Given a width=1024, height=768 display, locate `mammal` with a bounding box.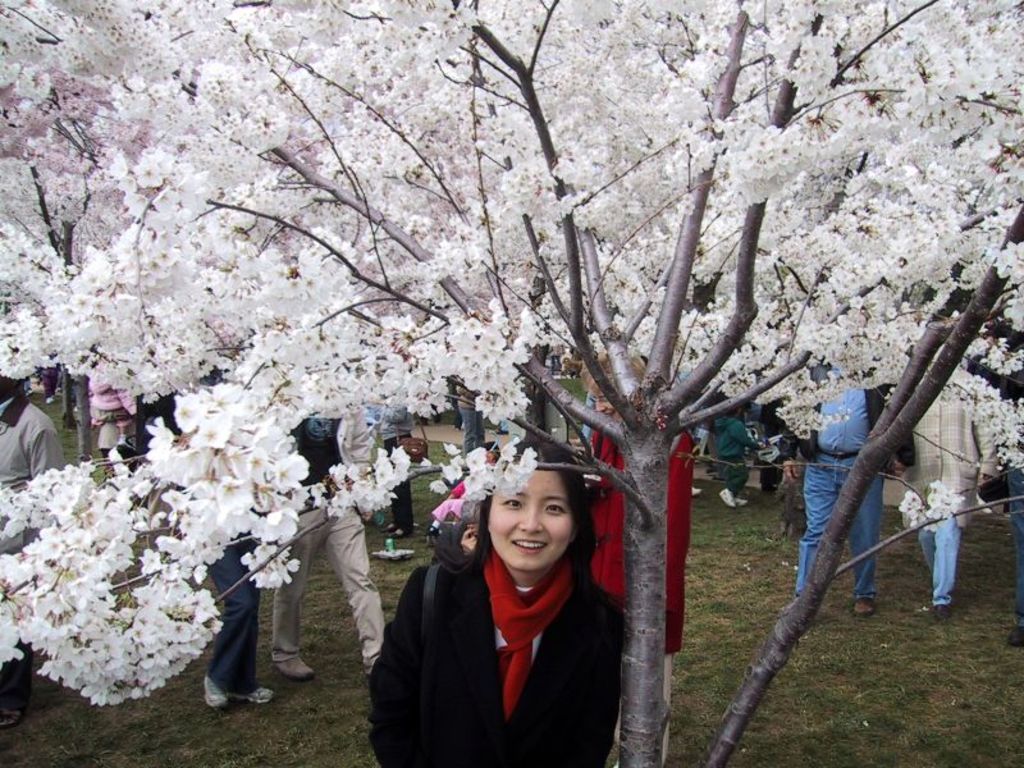
Located: (left=774, top=351, right=914, bottom=618).
